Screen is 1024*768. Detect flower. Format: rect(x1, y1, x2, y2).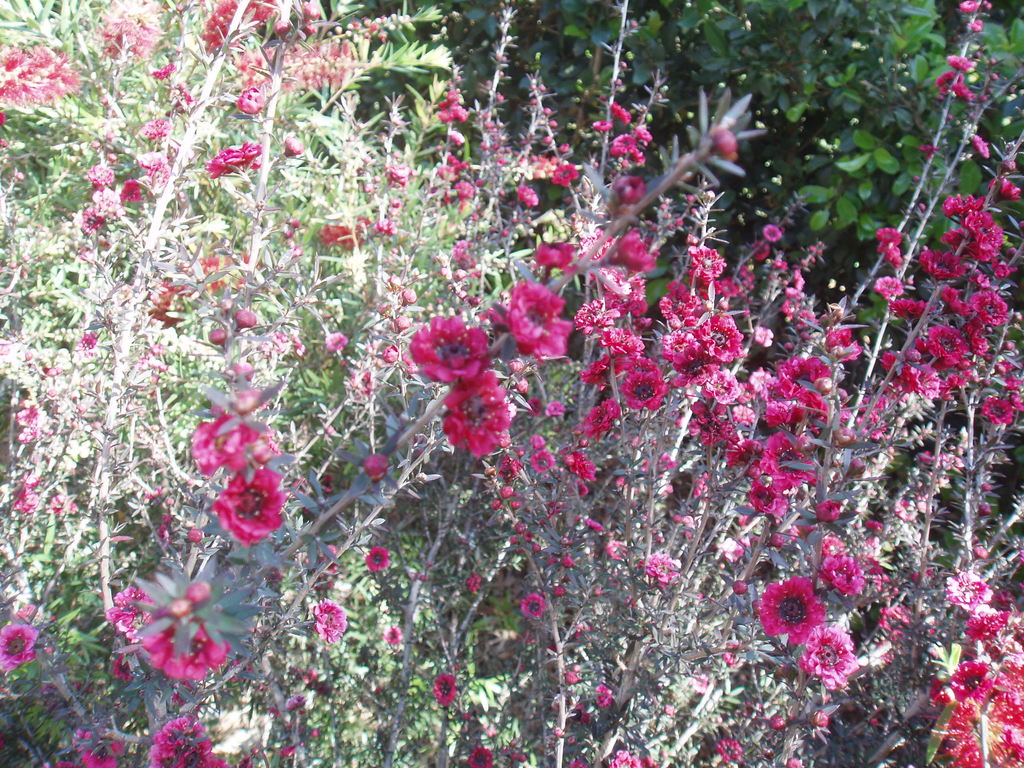
rect(408, 316, 490, 381).
